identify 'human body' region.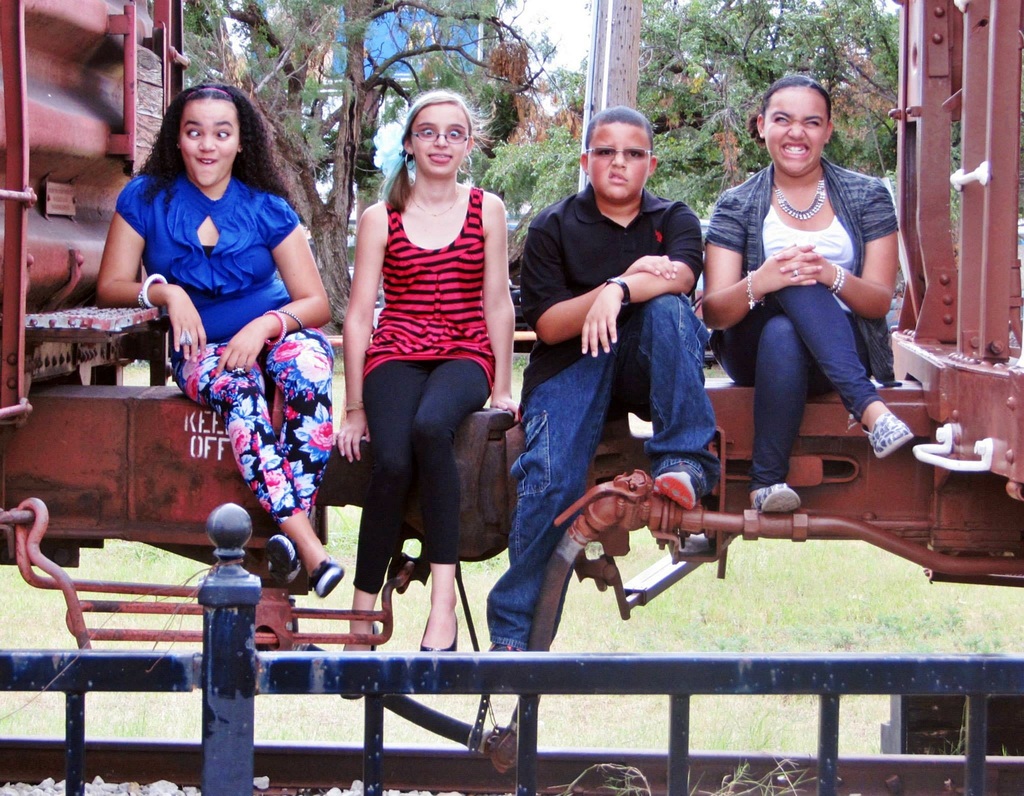
Region: [left=346, top=88, right=520, bottom=692].
